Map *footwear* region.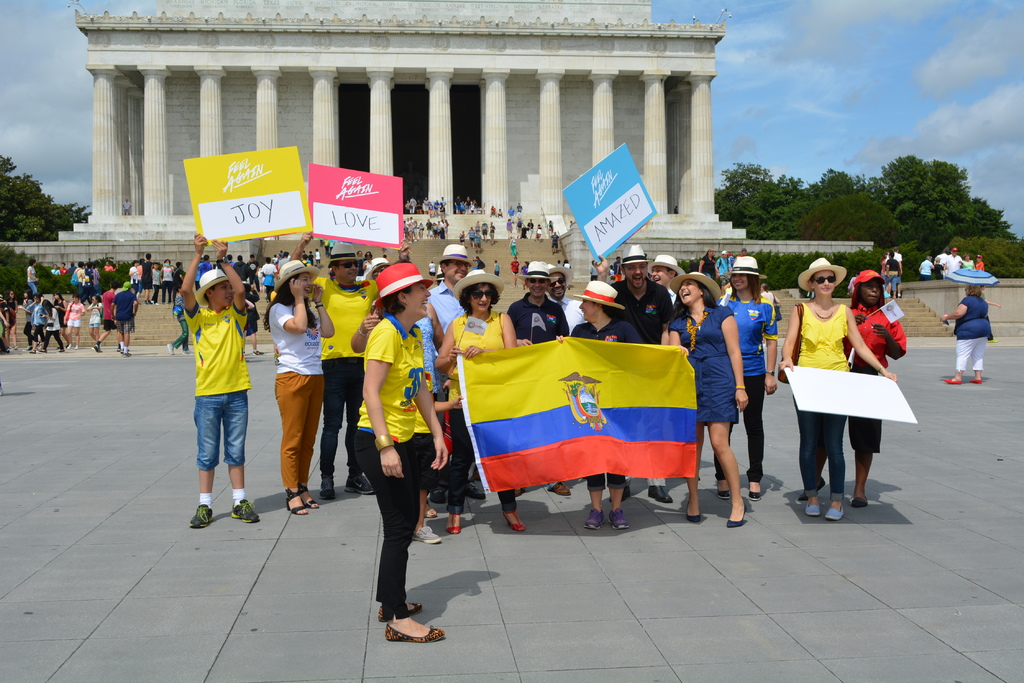
Mapped to Rect(824, 506, 844, 520).
